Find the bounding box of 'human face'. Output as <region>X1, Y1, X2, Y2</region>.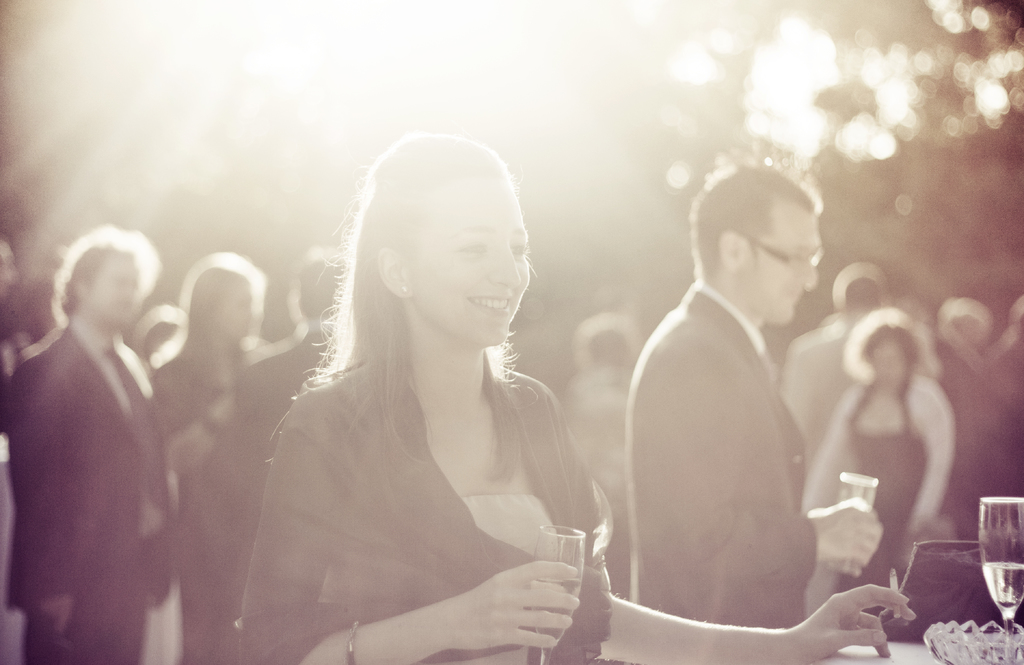
<region>89, 263, 141, 332</region>.
